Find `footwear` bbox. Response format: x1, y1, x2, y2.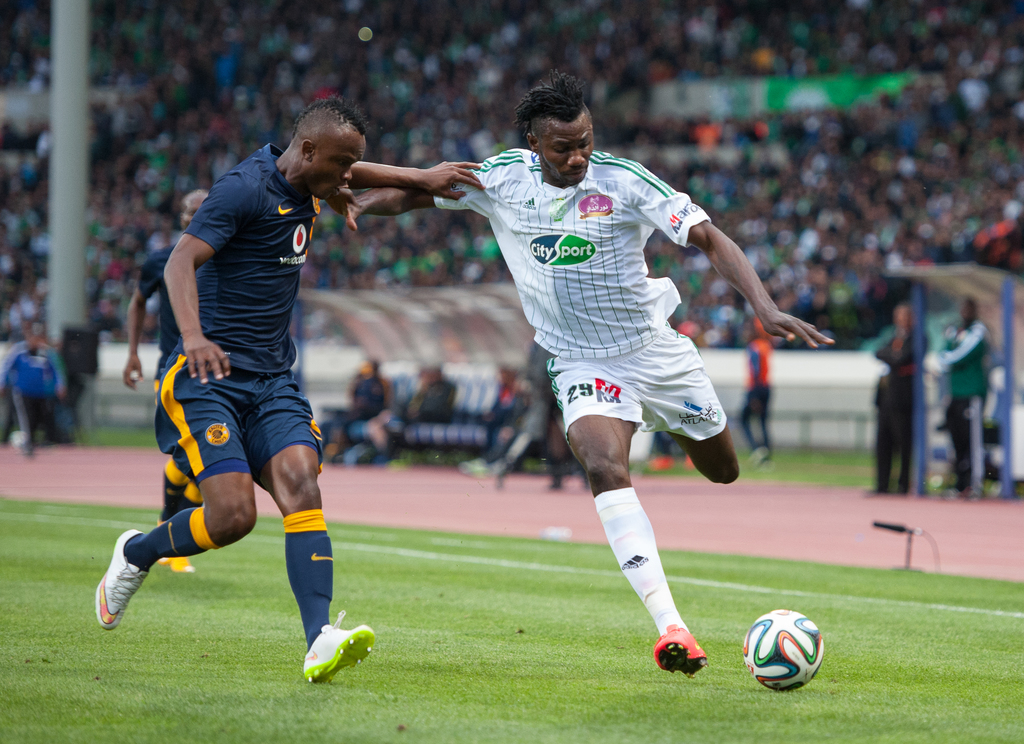
745, 450, 768, 471.
